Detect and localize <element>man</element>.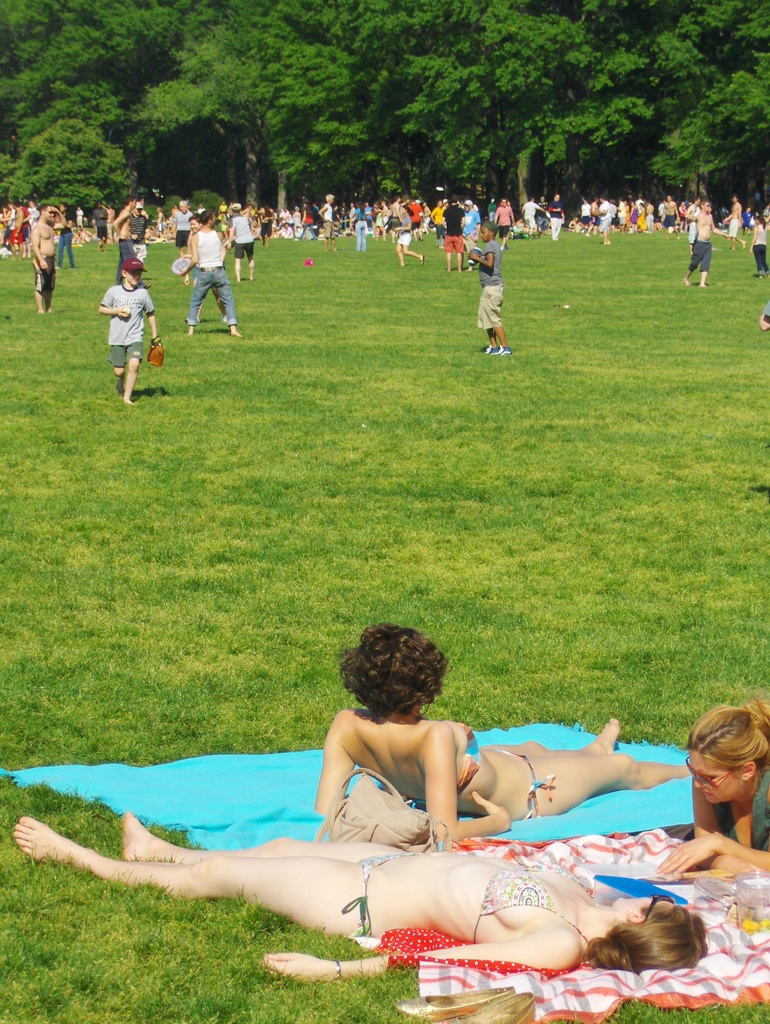
Localized at (left=90, top=203, right=108, bottom=252).
